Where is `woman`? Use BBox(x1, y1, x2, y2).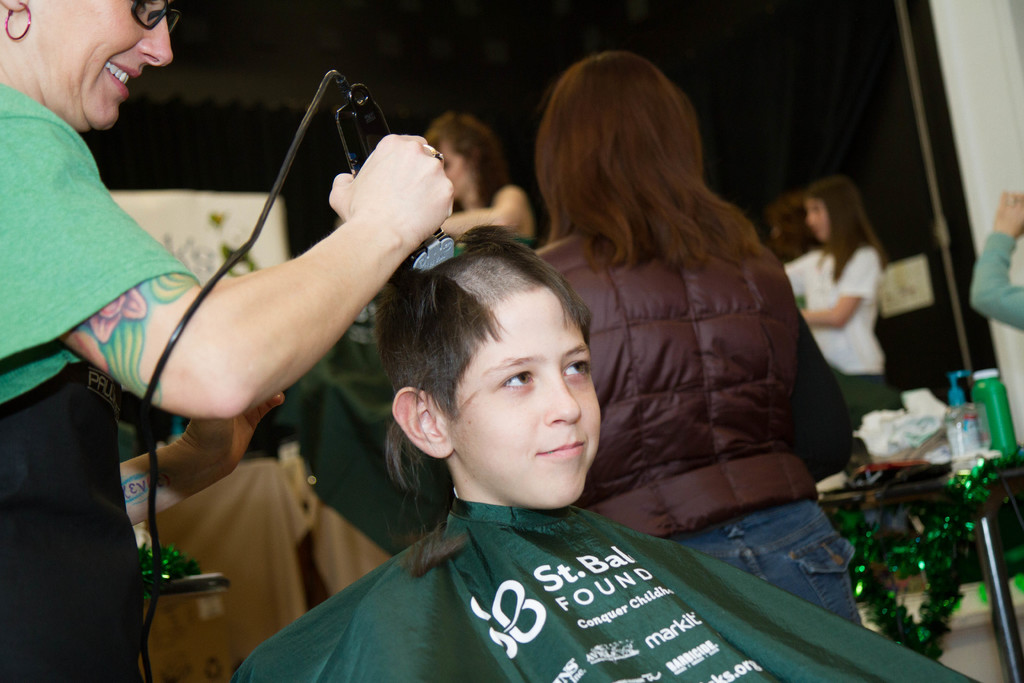
BBox(530, 47, 890, 641).
